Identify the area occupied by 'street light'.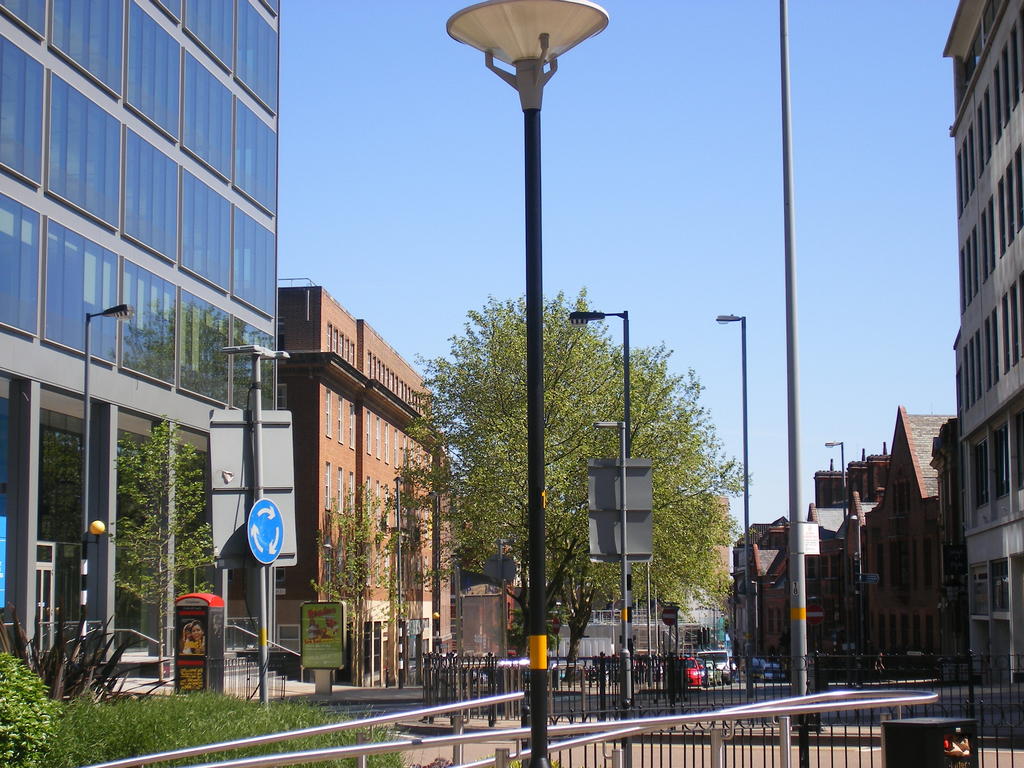
Area: select_region(77, 294, 138, 685).
